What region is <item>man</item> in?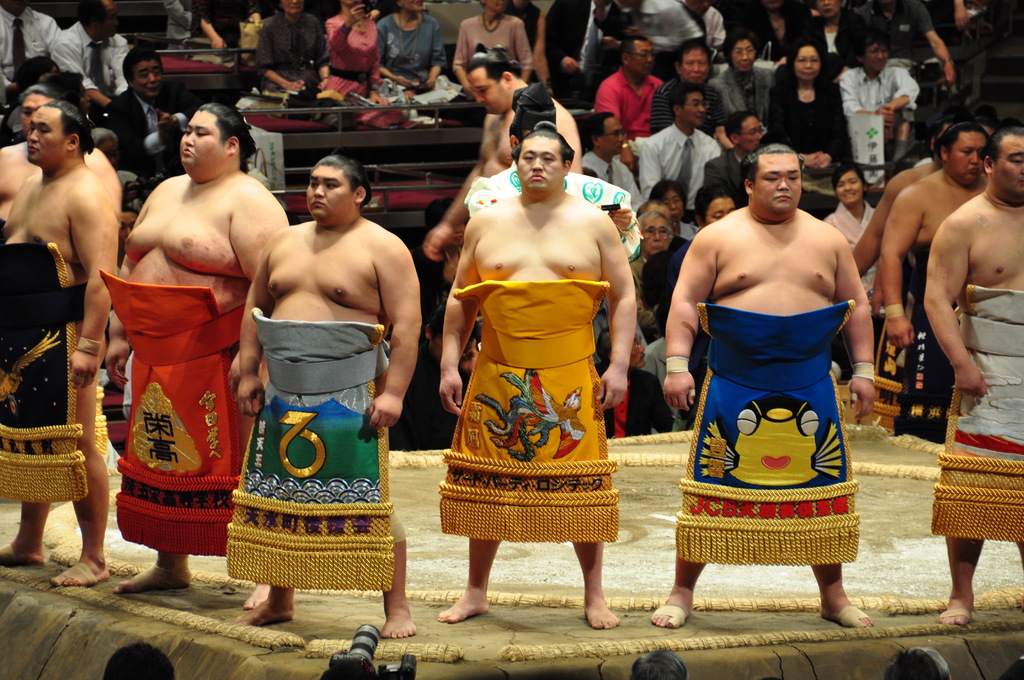
region(920, 124, 1023, 625).
